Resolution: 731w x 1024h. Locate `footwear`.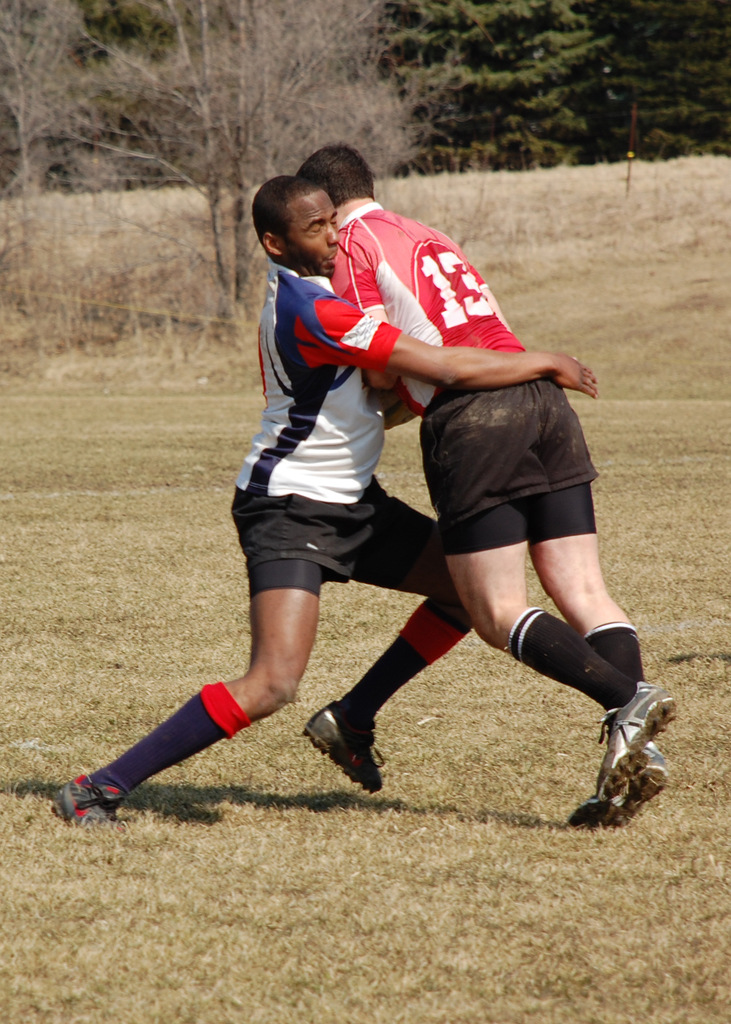
{"left": 306, "top": 701, "right": 389, "bottom": 792}.
